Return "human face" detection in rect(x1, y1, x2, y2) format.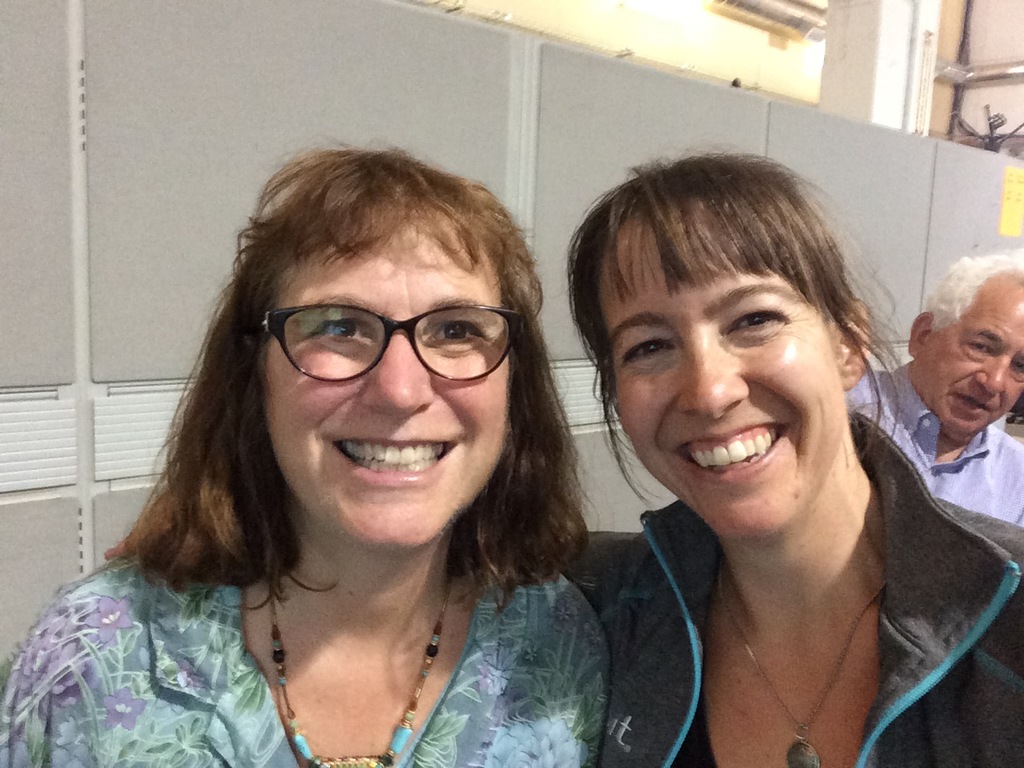
rect(262, 200, 513, 550).
